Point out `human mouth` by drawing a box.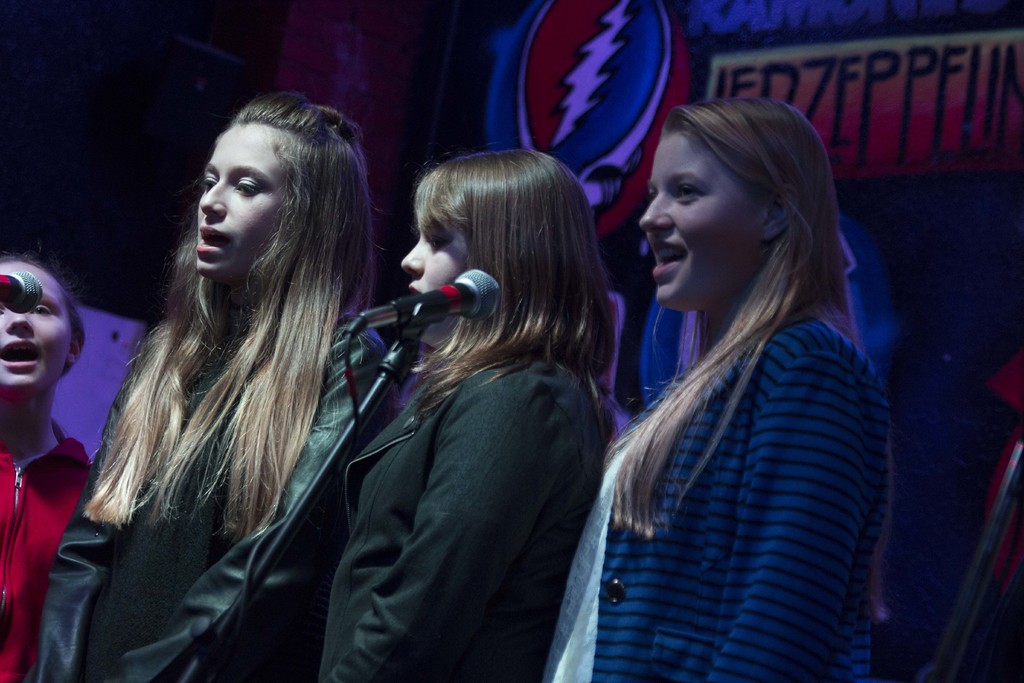
(left=0, top=335, right=42, bottom=377).
